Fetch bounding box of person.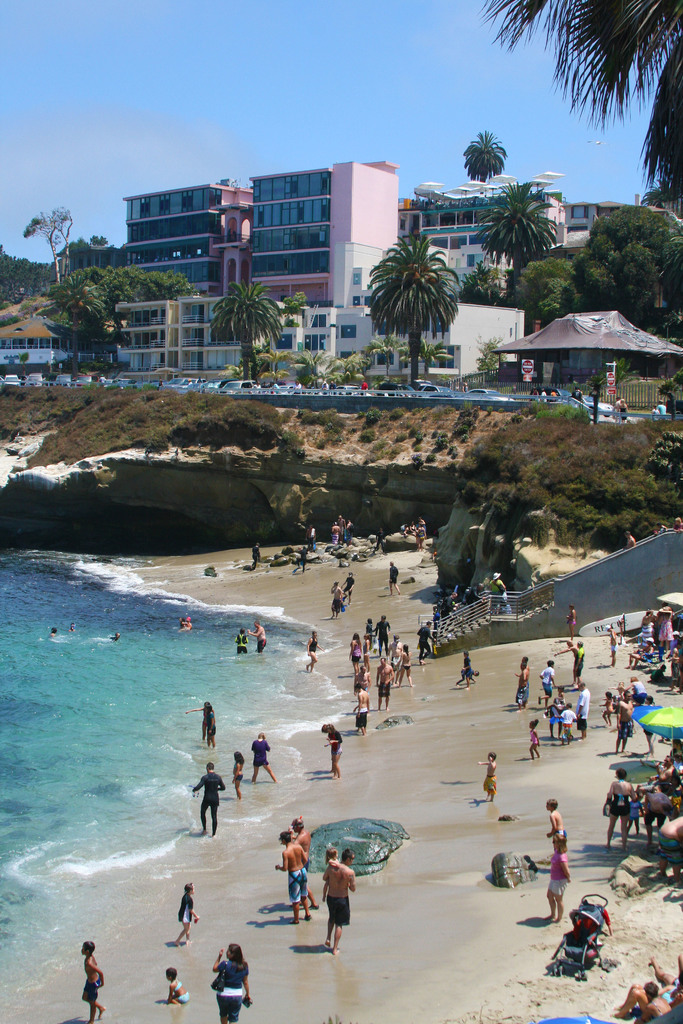
Bbox: 308,522,318,552.
